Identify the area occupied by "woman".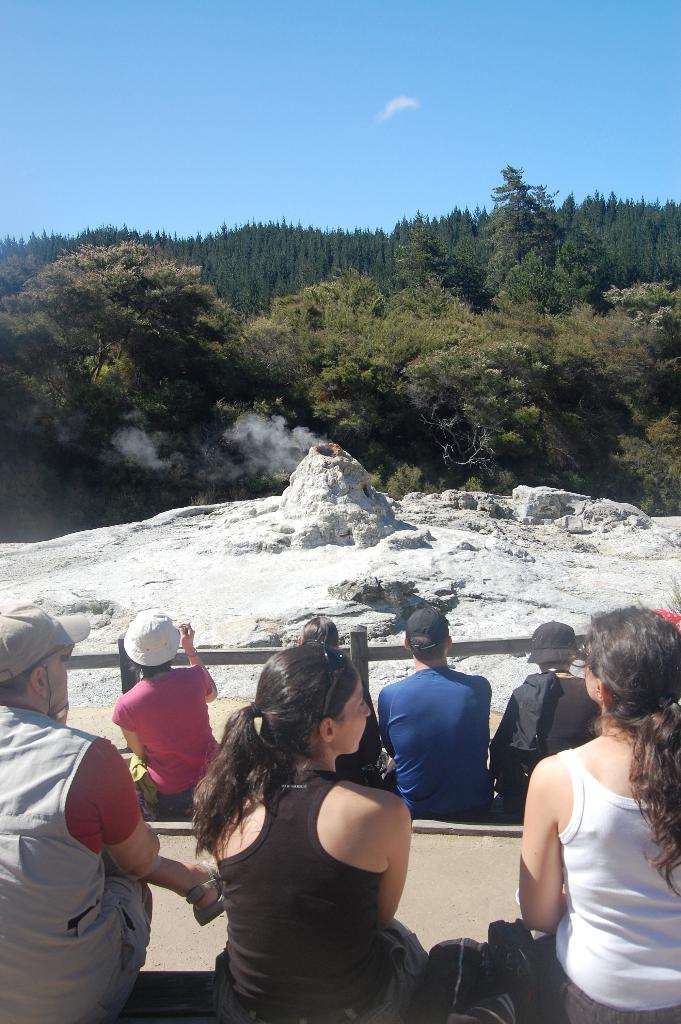
Area: [112, 609, 226, 826].
